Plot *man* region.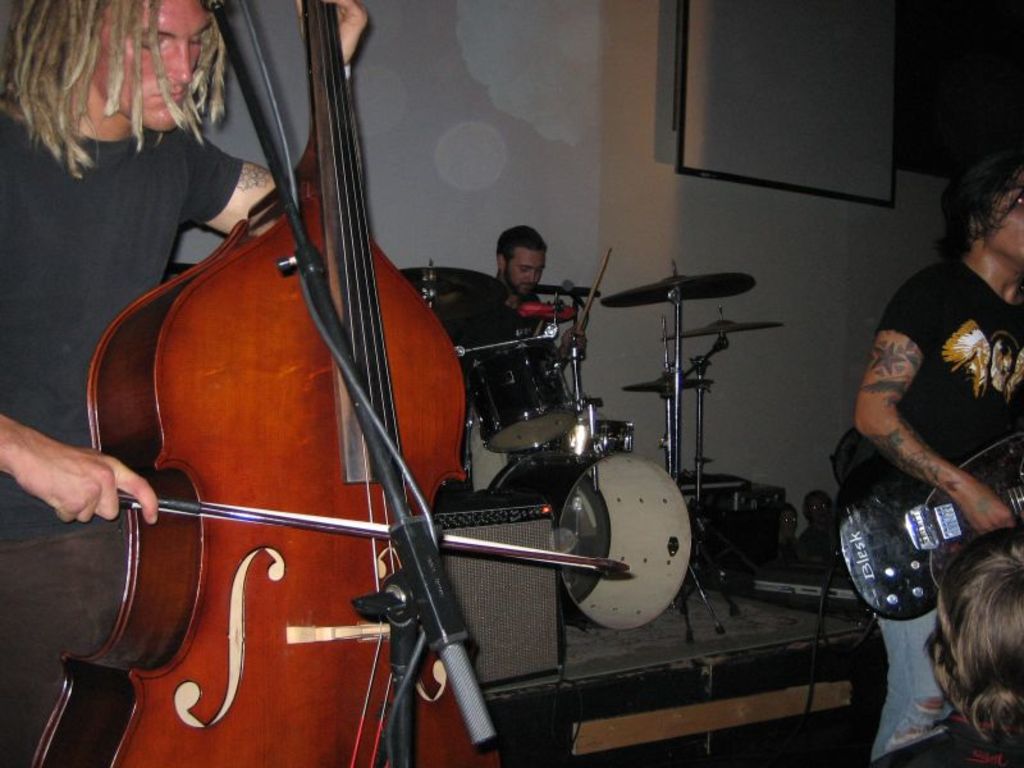
Plotted at <region>460, 224, 581, 495</region>.
